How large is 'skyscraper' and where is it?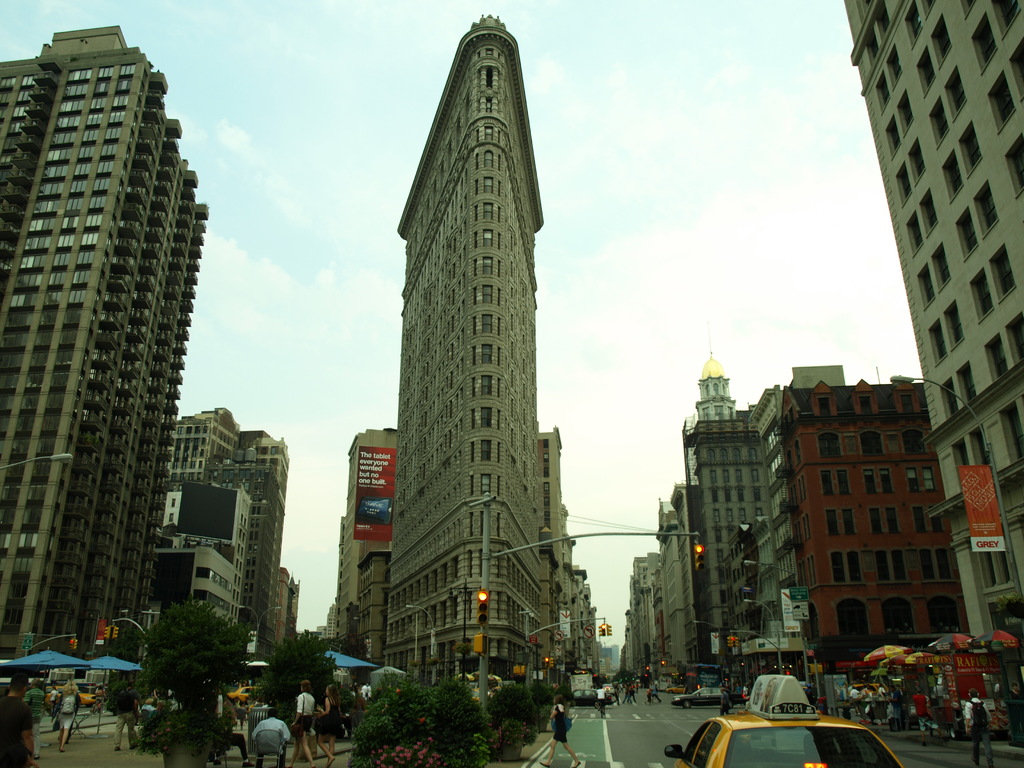
Bounding box: 306 422 396 689.
